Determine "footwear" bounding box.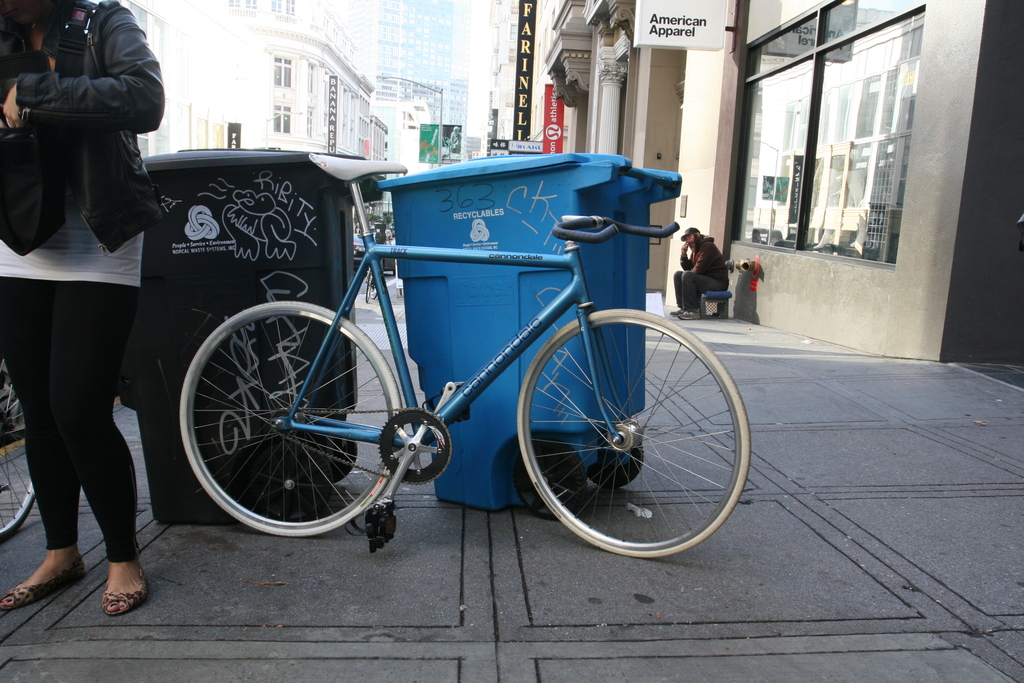
Determined: {"x1": 0, "y1": 554, "x2": 88, "y2": 609}.
